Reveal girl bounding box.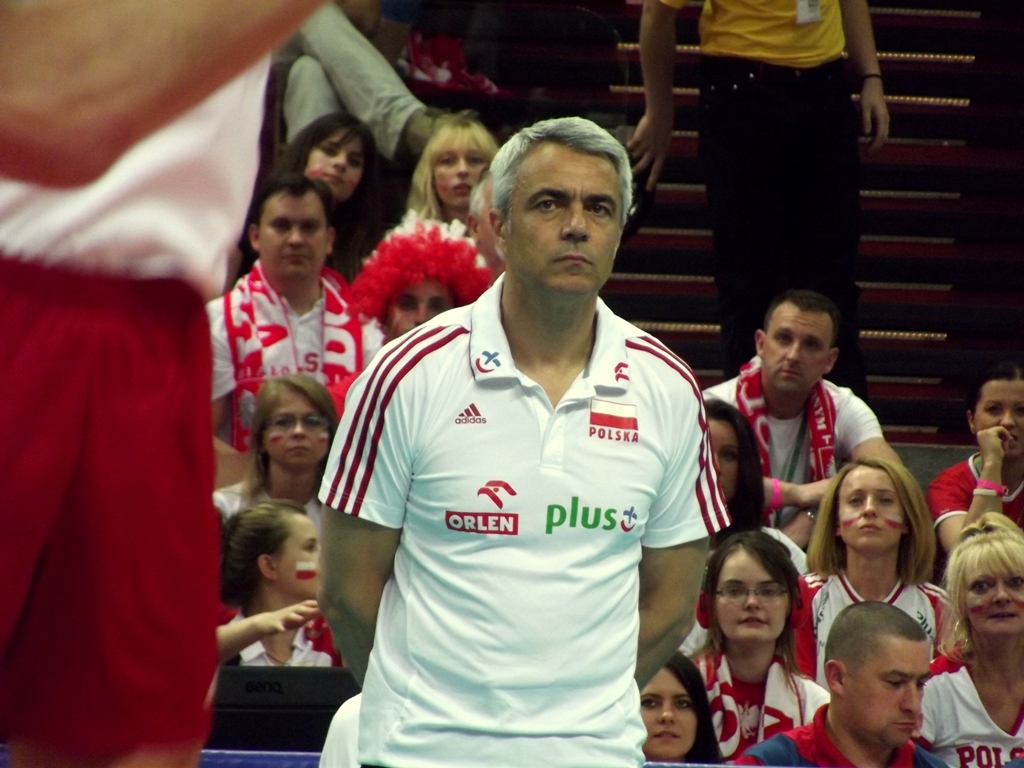
Revealed: locate(409, 113, 499, 235).
